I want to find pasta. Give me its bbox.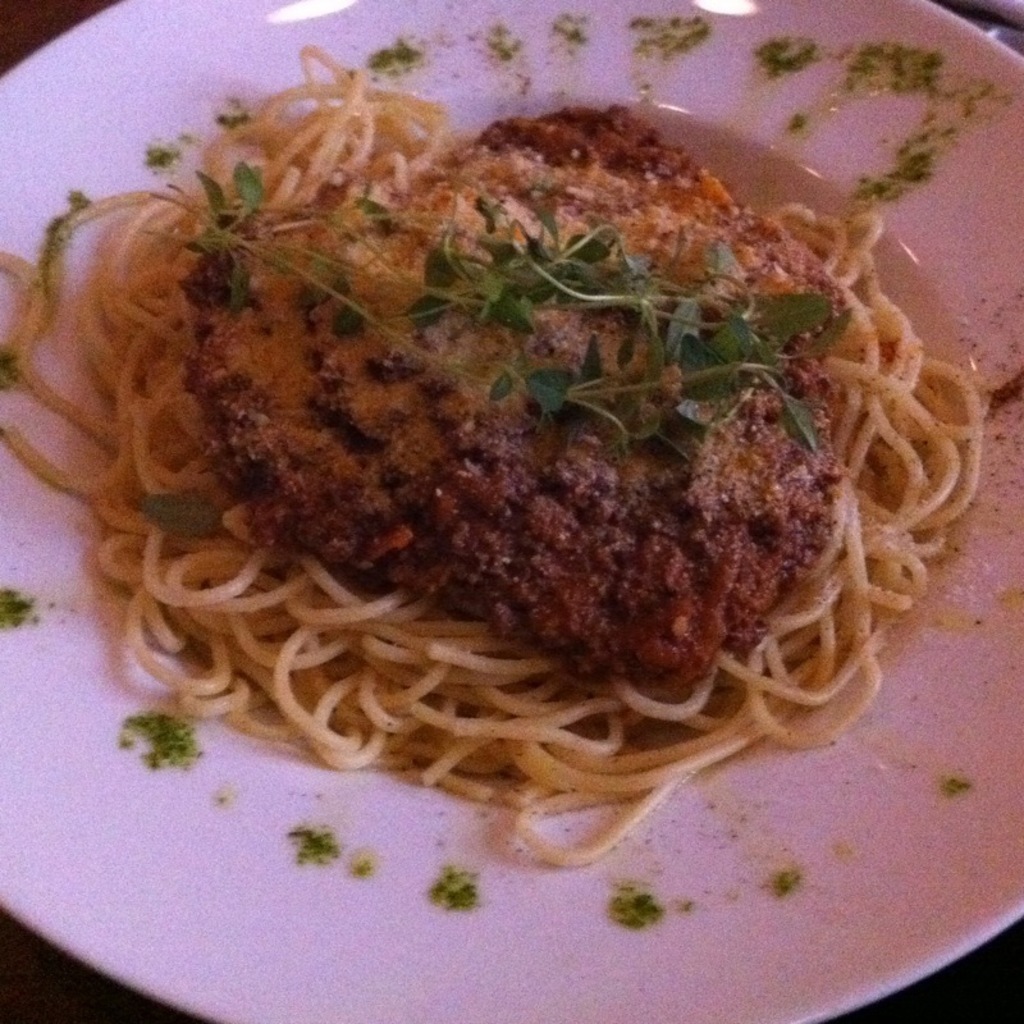
bbox=(51, 123, 1006, 835).
